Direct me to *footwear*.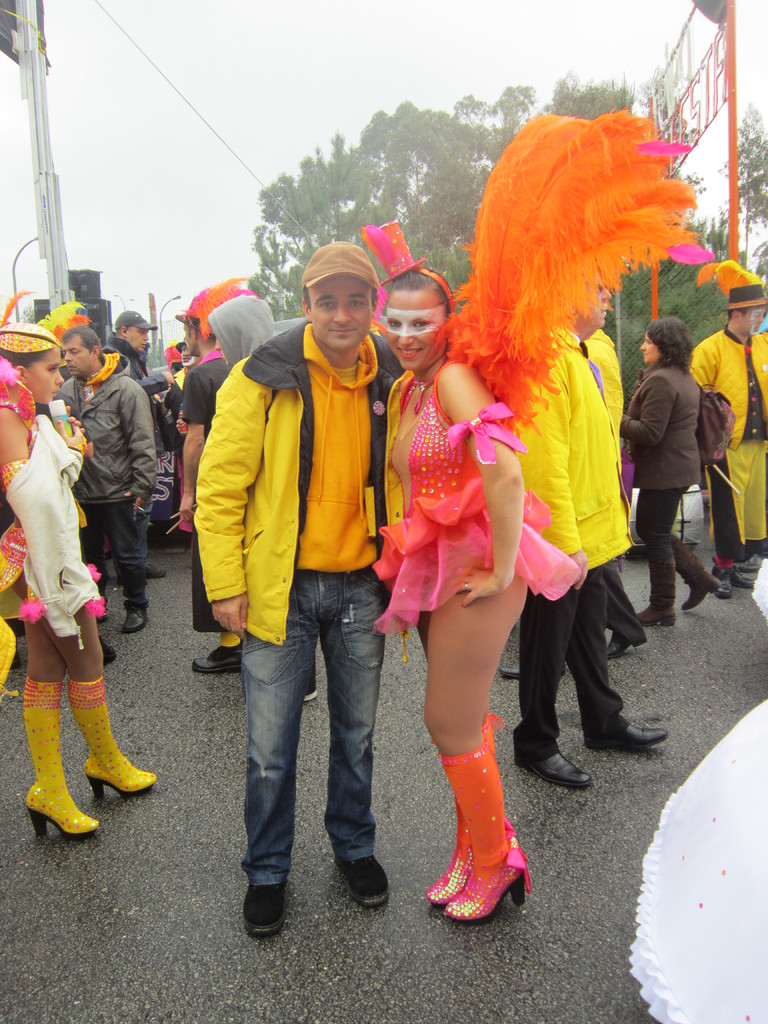
Direction: crop(608, 632, 643, 656).
